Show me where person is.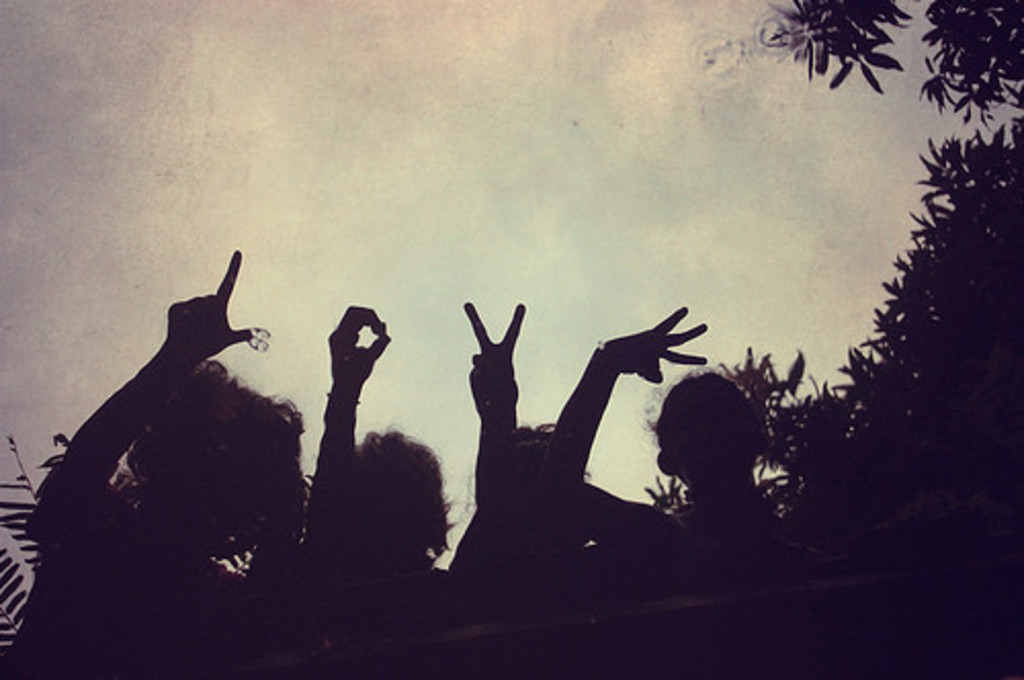
person is at (left=461, top=289, right=602, bottom=584).
